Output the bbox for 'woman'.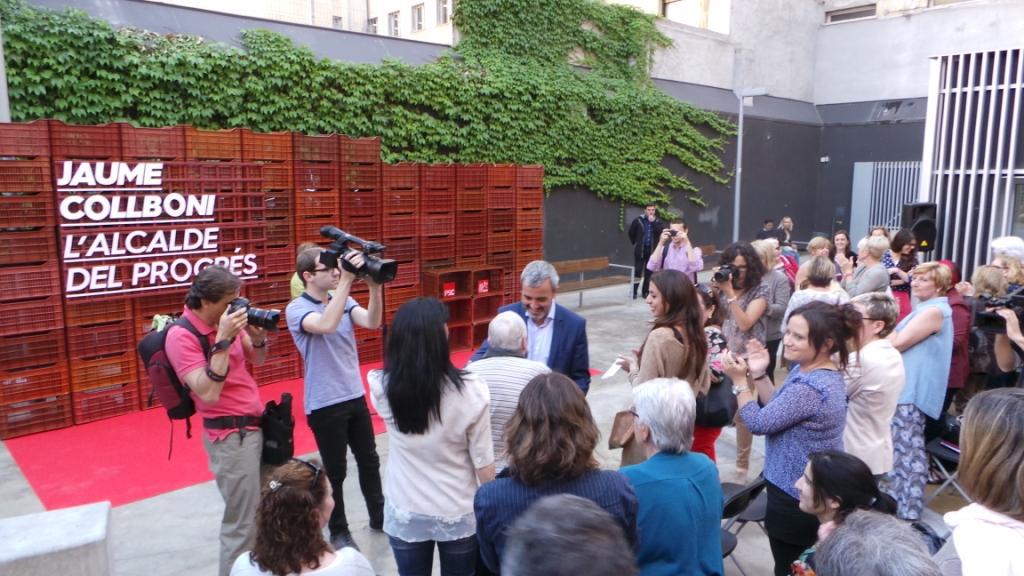
[691,281,736,466].
